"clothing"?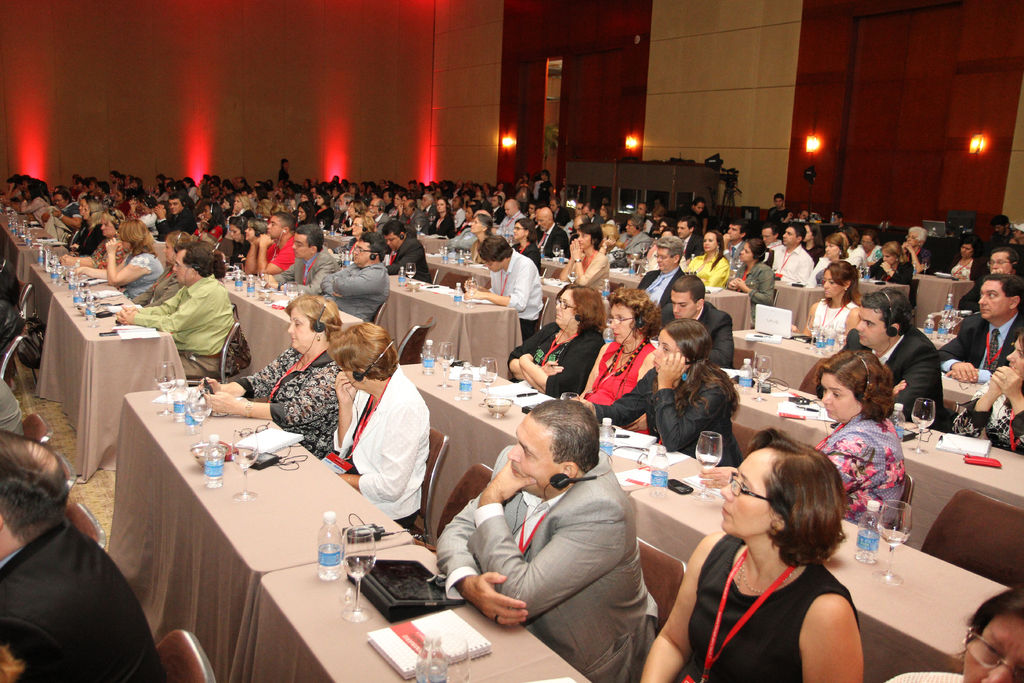
locate(325, 362, 435, 525)
